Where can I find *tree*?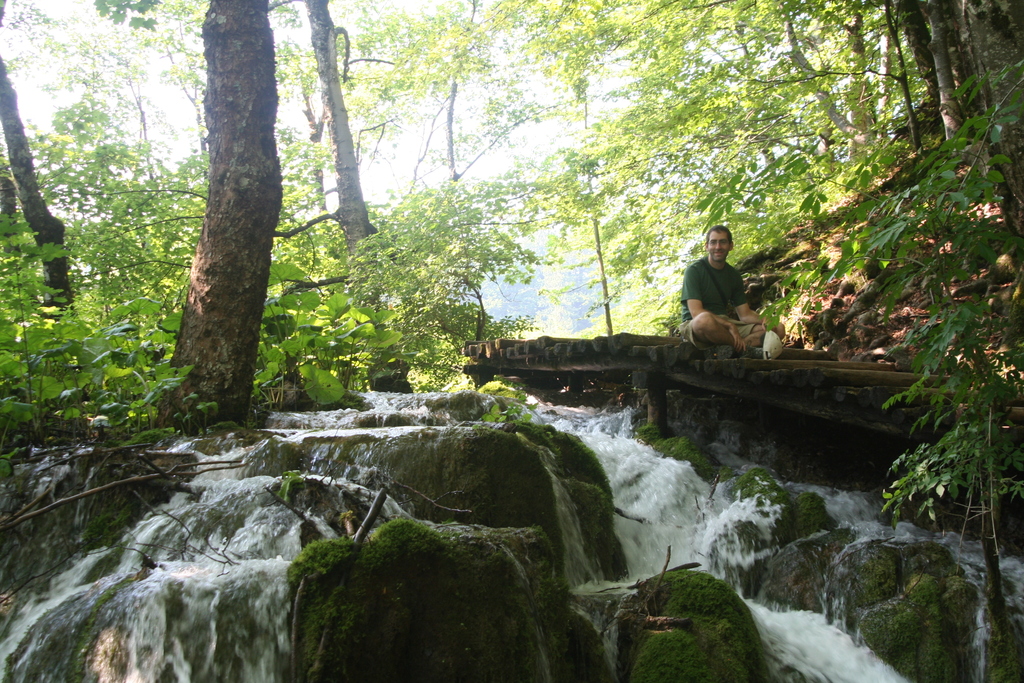
You can find it at 291/0/388/315.
